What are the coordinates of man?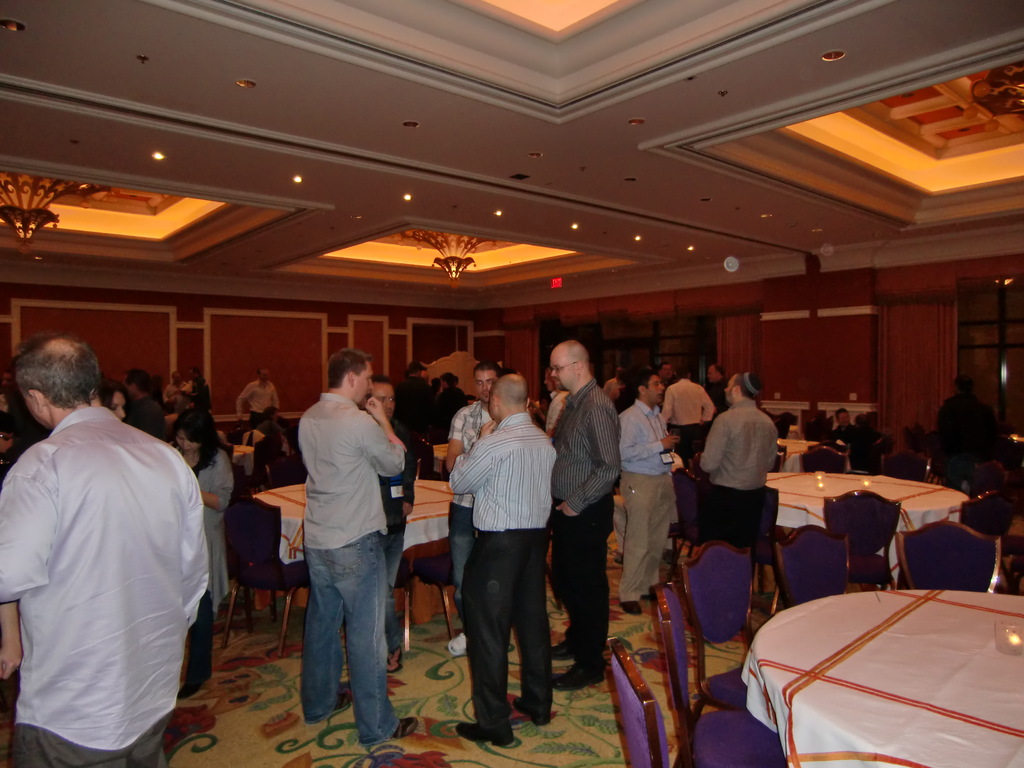
235,364,280,429.
